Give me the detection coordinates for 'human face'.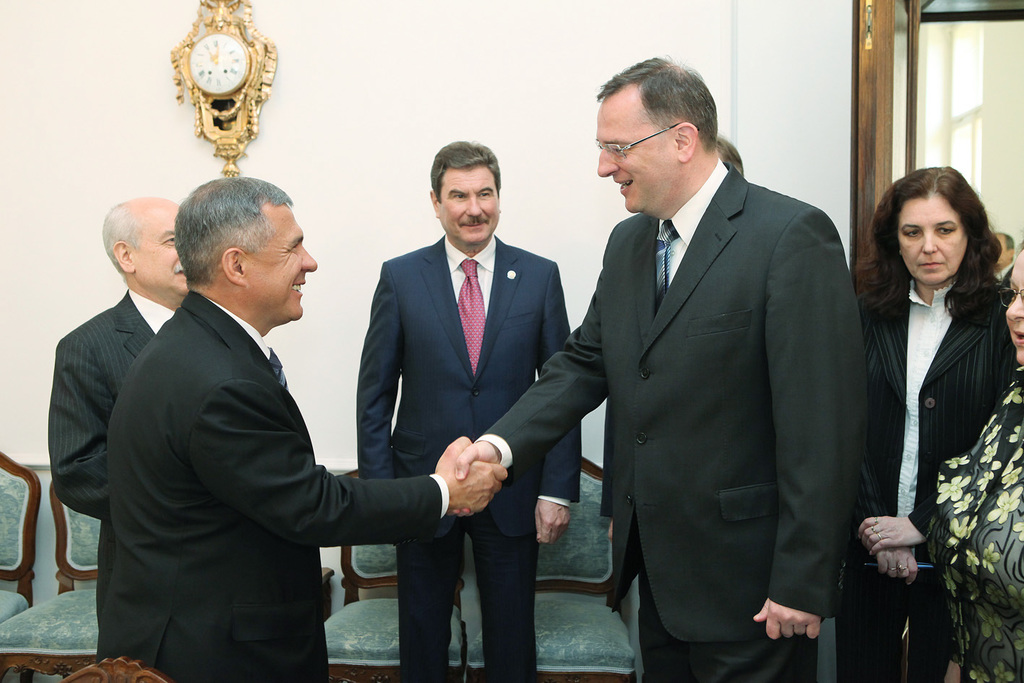
<bbox>246, 207, 314, 319</bbox>.
